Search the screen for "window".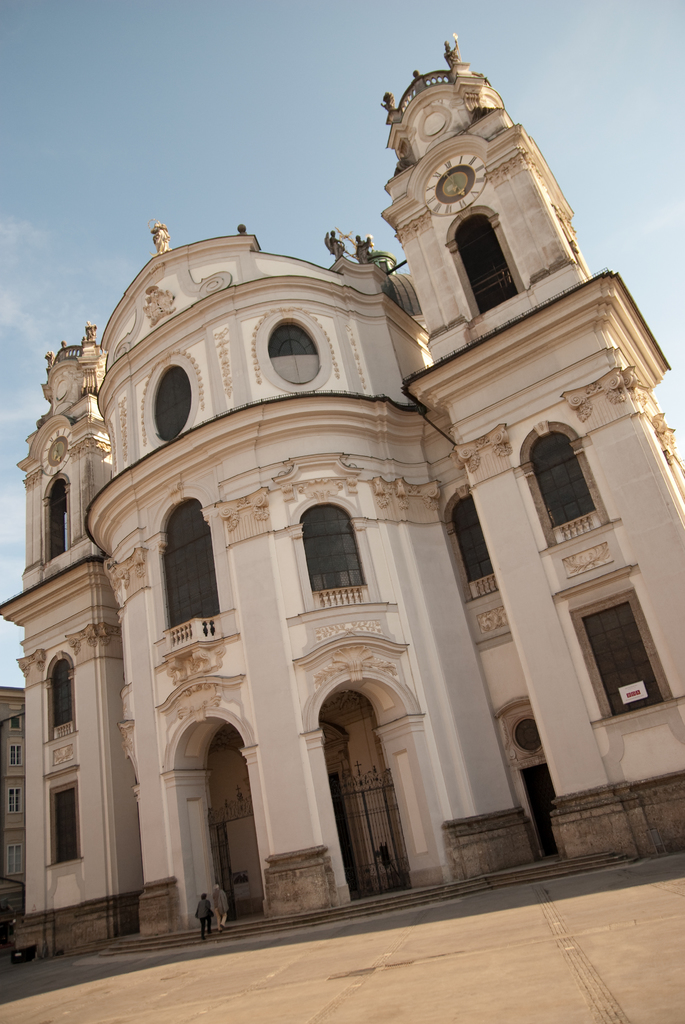
Found at rect(446, 497, 495, 580).
